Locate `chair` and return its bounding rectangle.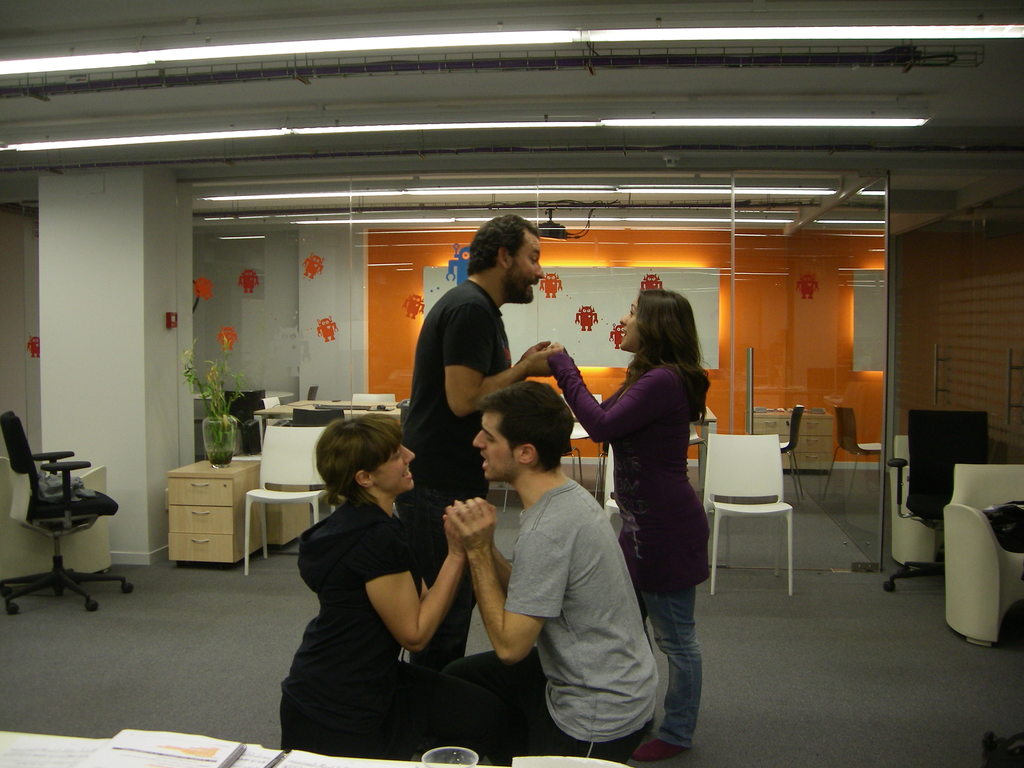
{"x1": 558, "y1": 396, "x2": 599, "y2": 484}.
